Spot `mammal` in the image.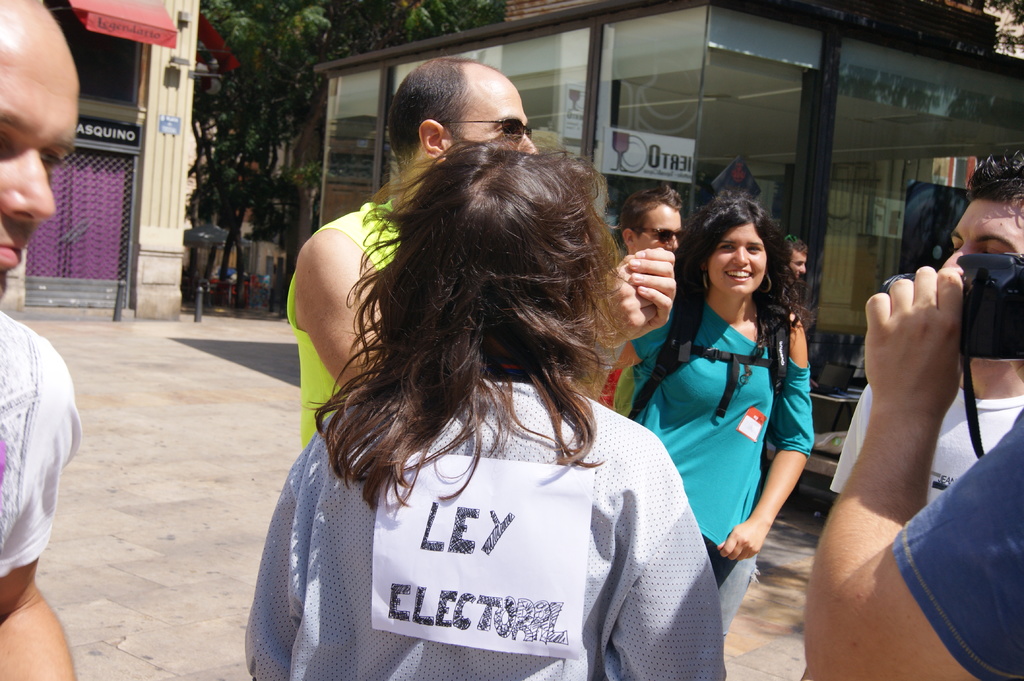
`mammal` found at bbox(781, 234, 811, 290).
